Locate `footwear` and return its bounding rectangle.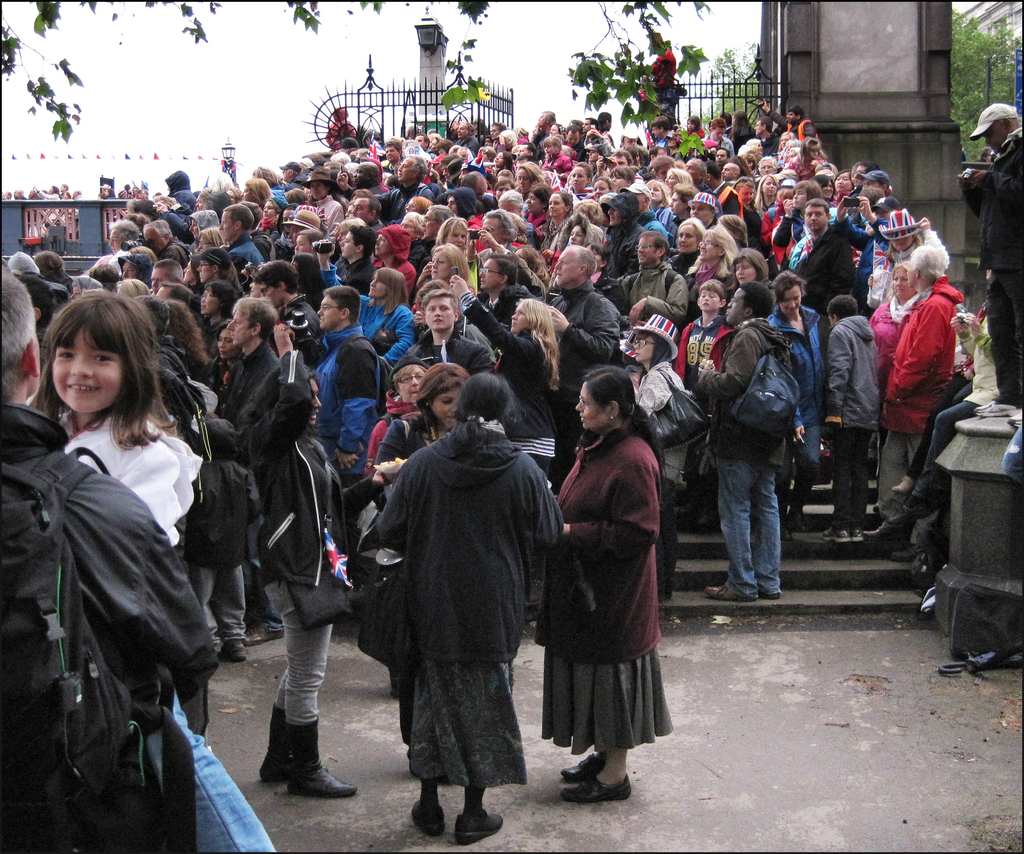
(x1=820, y1=527, x2=865, y2=541).
